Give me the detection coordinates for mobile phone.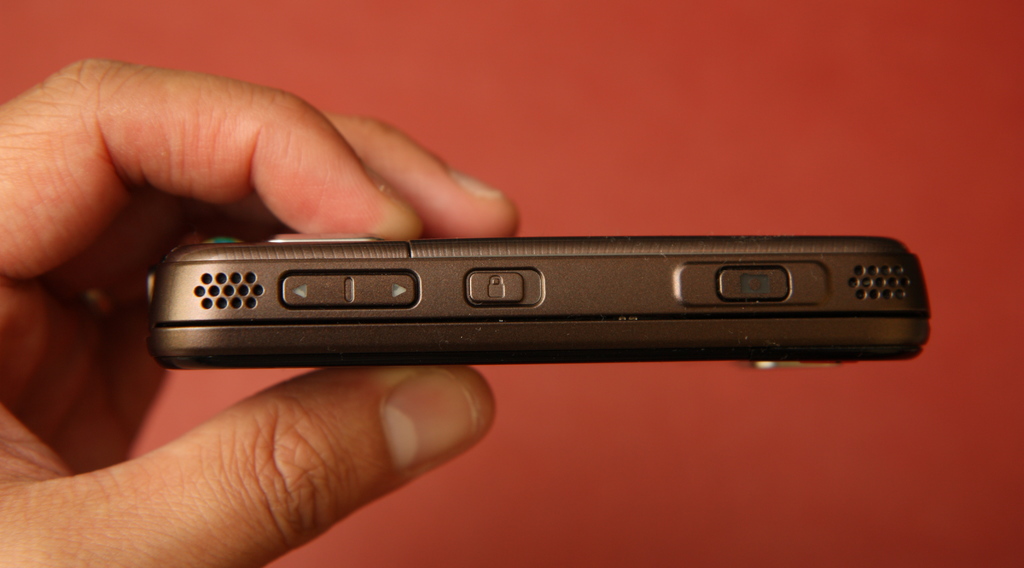
left=93, top=220, right=959, bottom=386.
